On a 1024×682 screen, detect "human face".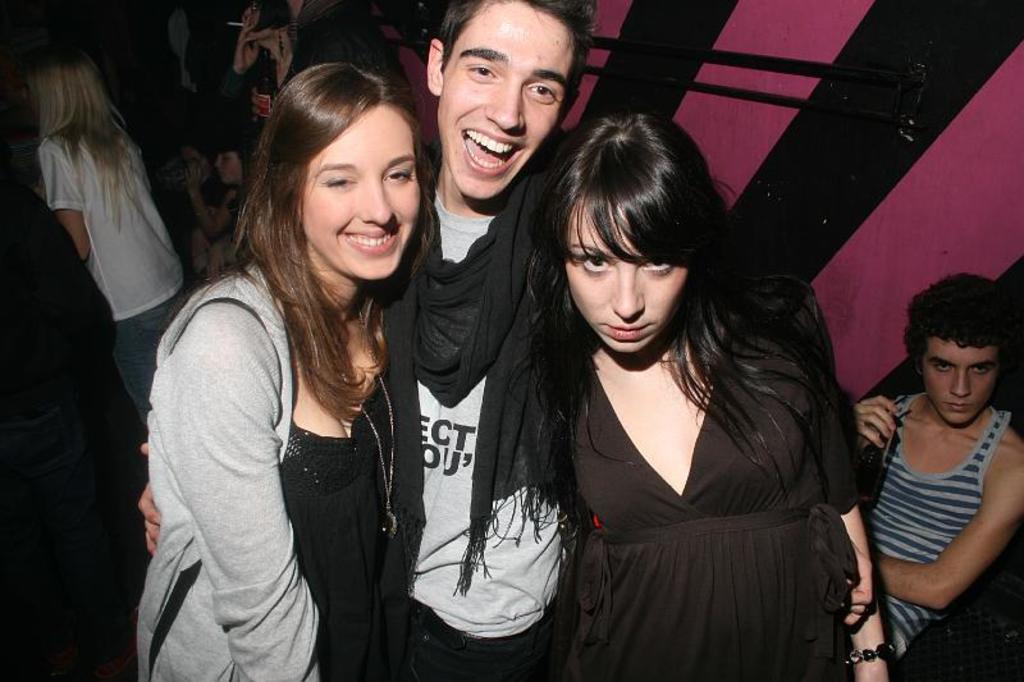
216, 150, 242, 184.
